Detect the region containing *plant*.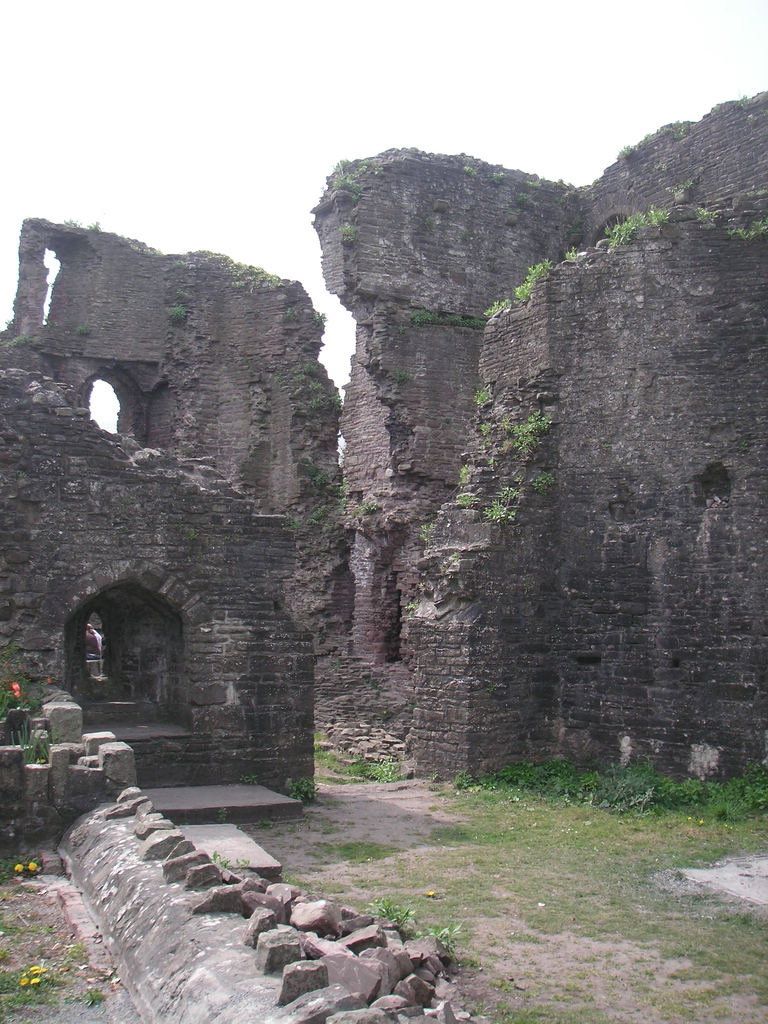
[x1=0, y1=680, x2=48, y2=722].
